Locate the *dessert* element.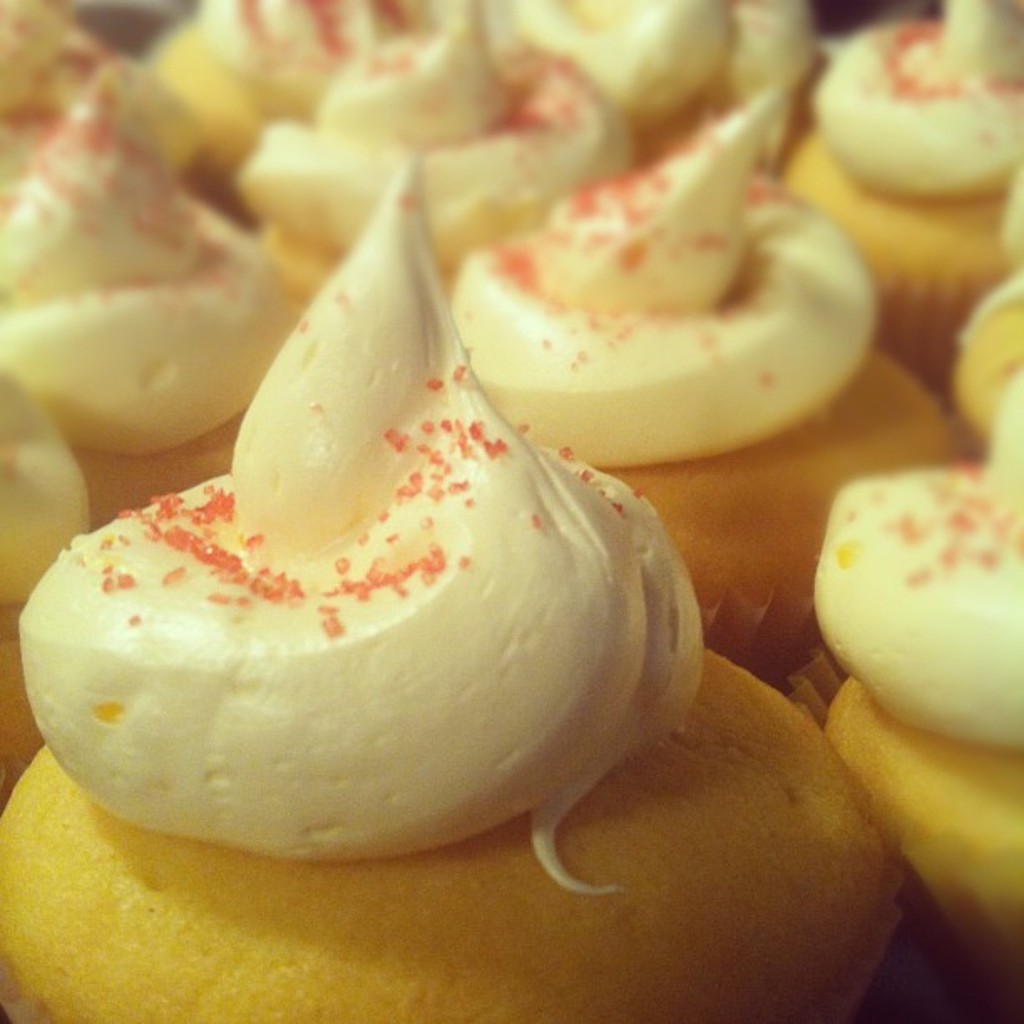
Element bbox: 162, 0, 463, 164.
